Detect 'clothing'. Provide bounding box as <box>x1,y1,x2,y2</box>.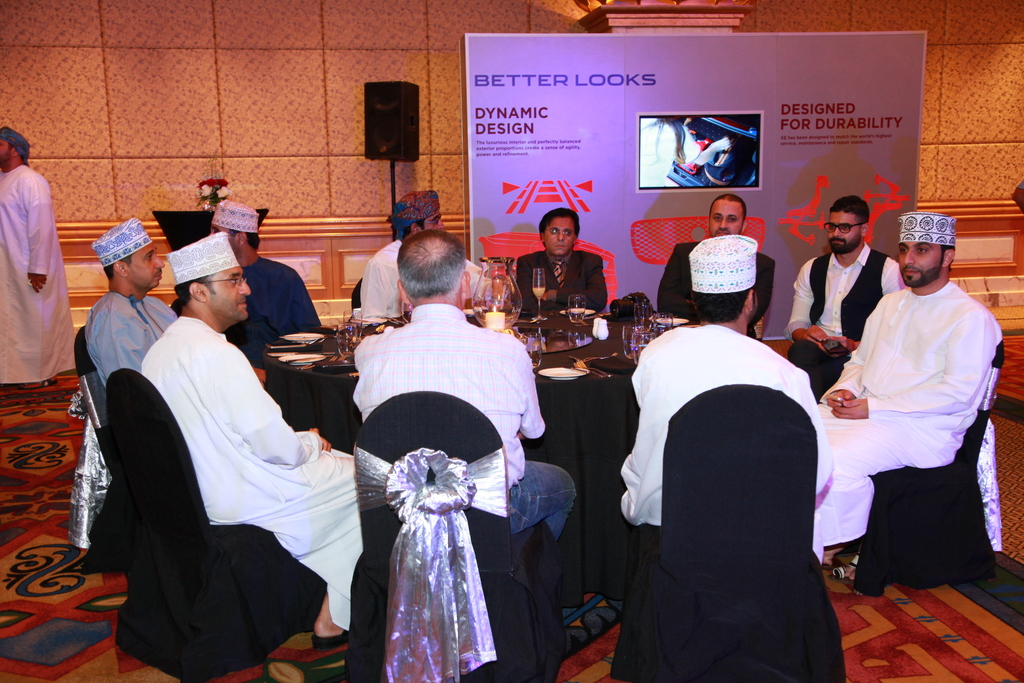
<box>514,248,606,317</box>.
